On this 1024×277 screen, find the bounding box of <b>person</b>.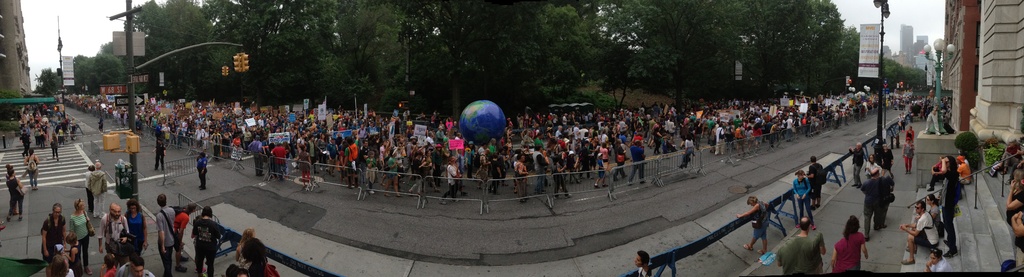
Bounding box: (left=864, top=155, right=874, bottom=178).
